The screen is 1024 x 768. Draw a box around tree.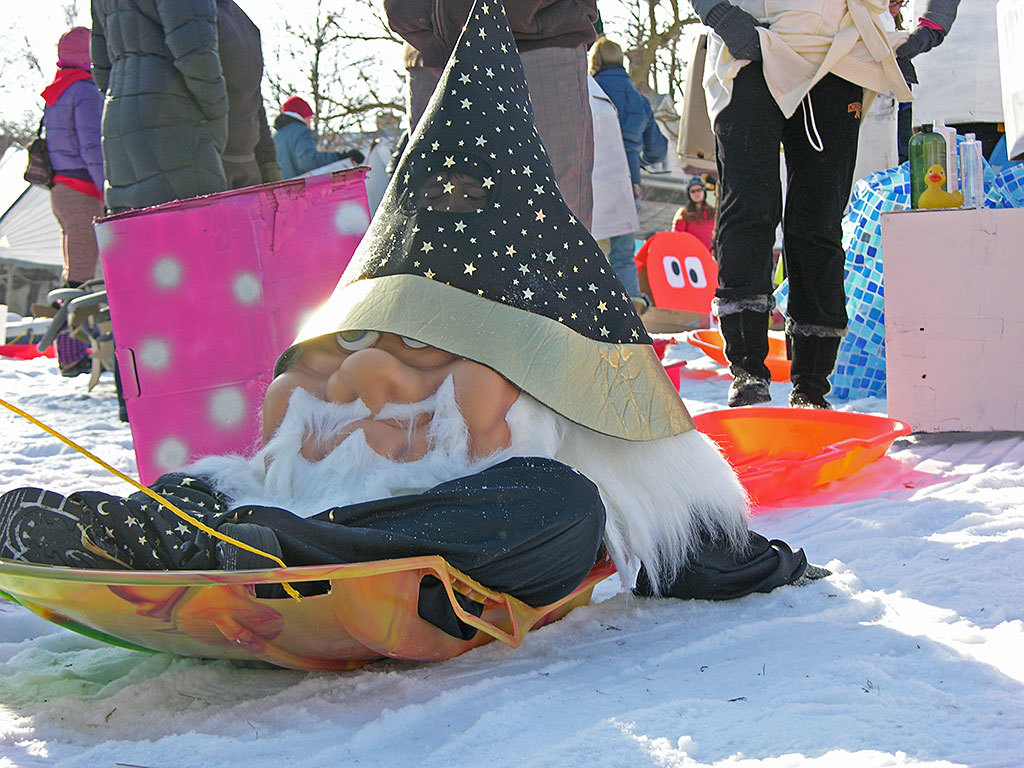
595:0:719:106.
